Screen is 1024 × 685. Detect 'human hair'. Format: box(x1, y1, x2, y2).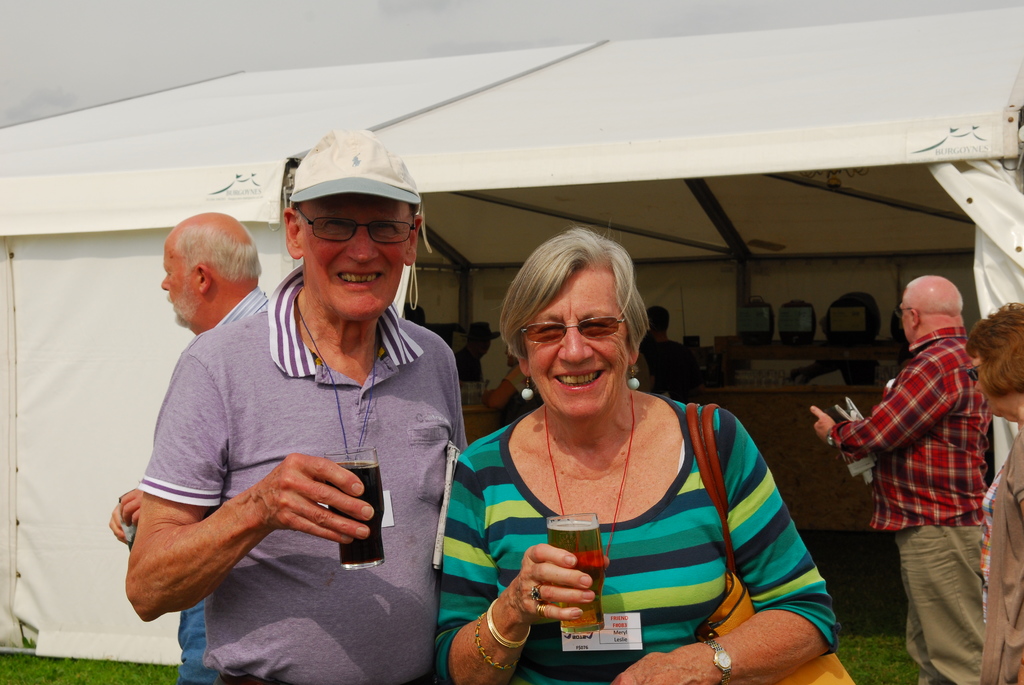
box(500, 229, 651, 396).
